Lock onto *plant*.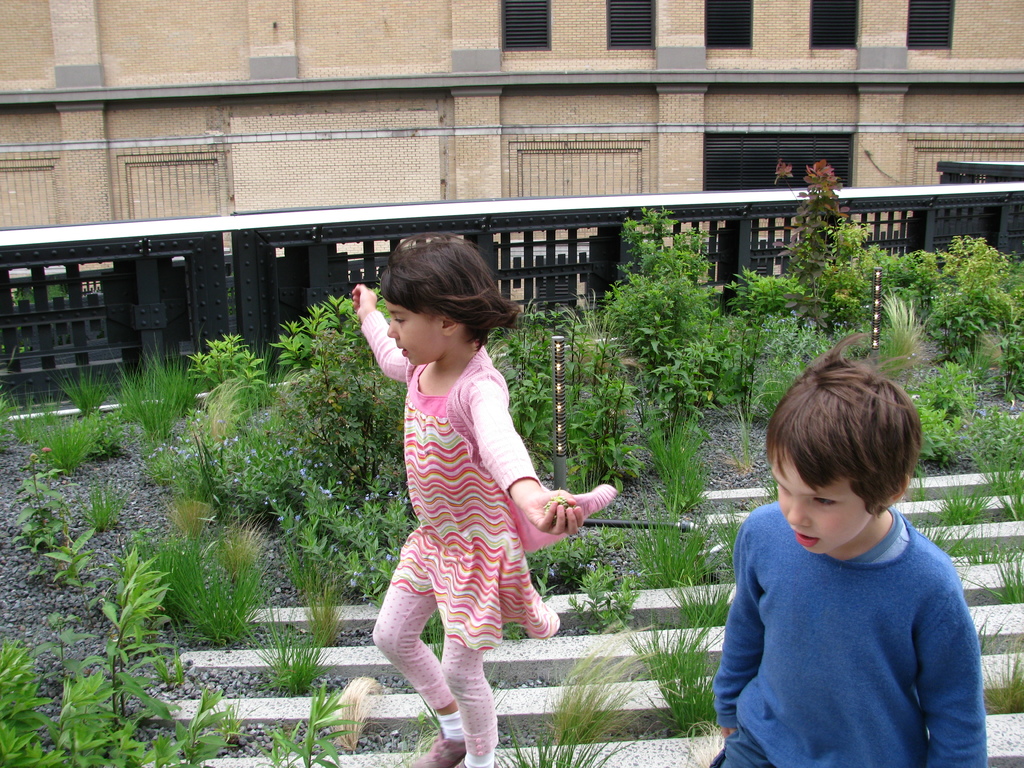
Locked: pyautogui.locateOnScreen(46, 516, 90, 620).
